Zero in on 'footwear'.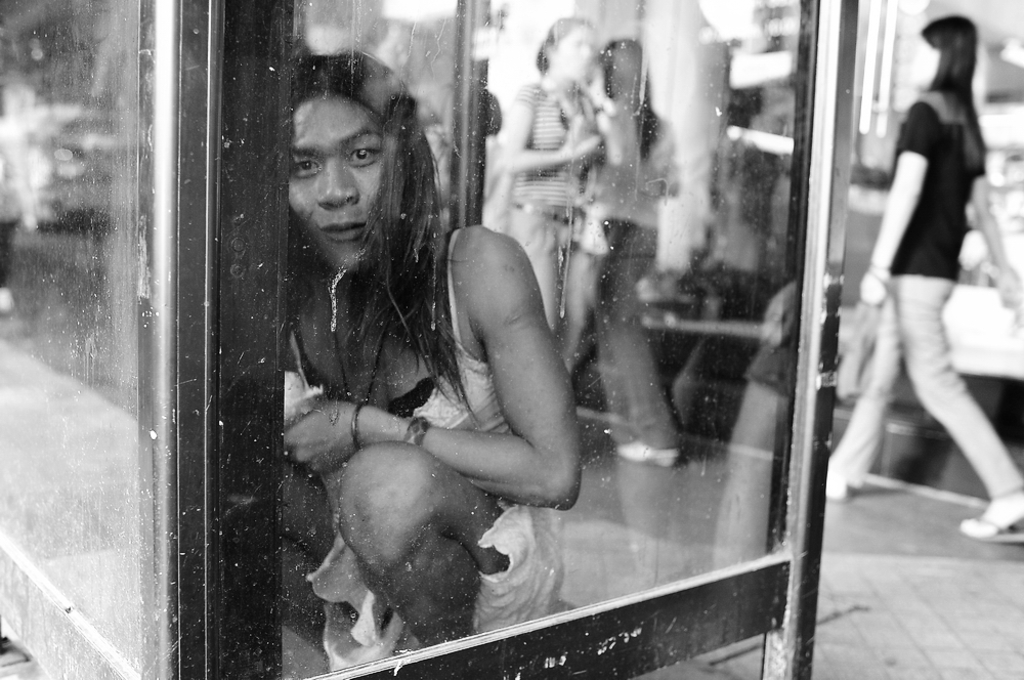
Zeroed in: rect(825, 476, 848, 506).
